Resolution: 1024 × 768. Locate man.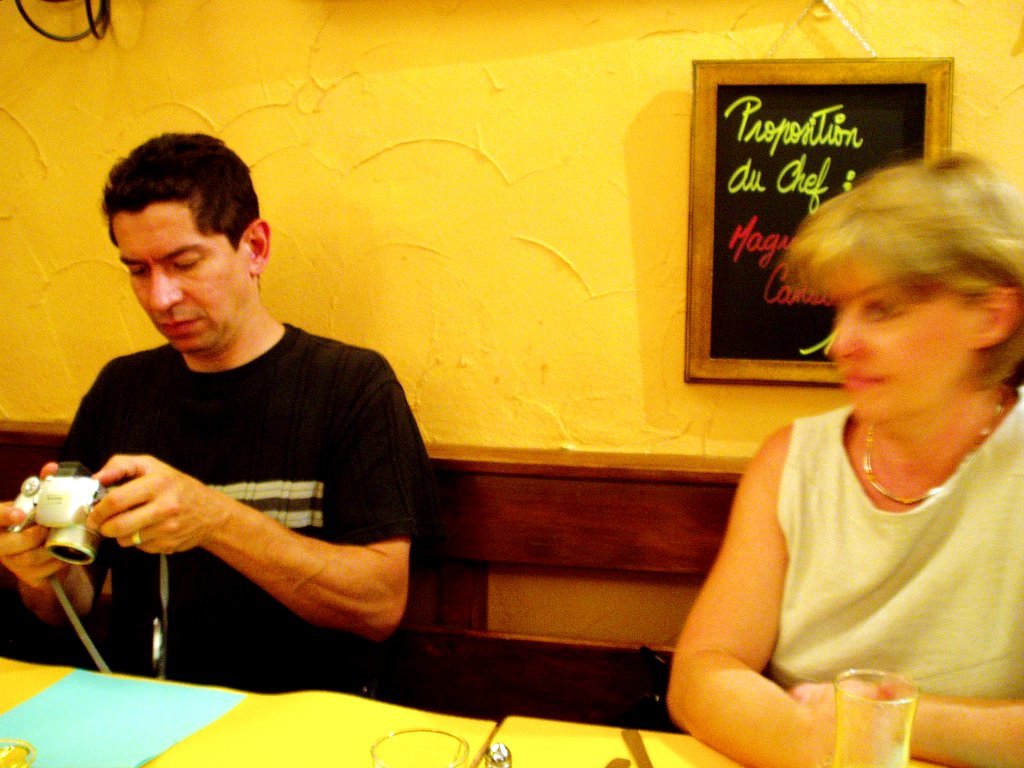
[left=14, top=126, right=439, bottom=693].
